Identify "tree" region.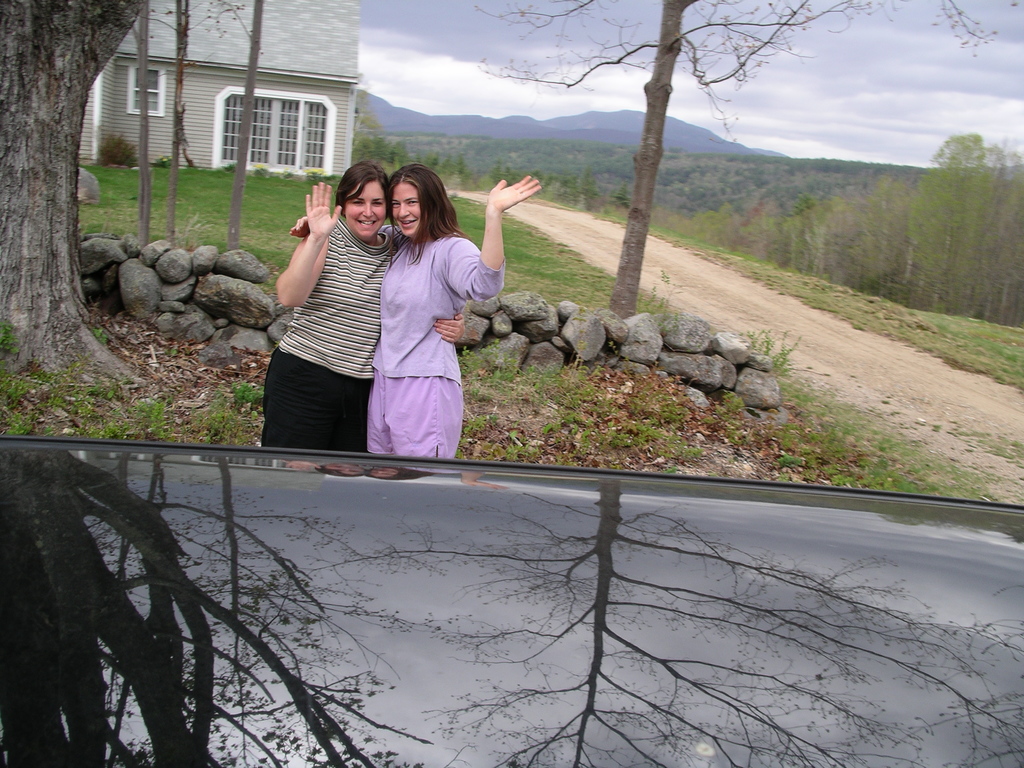
Region: box(470, 0, 1020, 326).
